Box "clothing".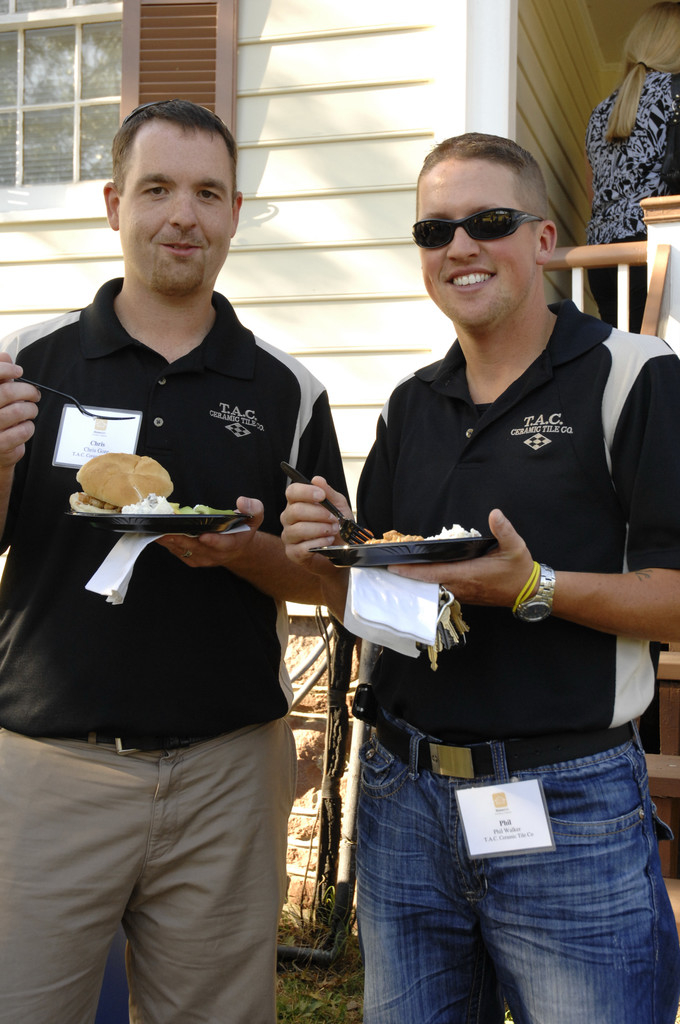
[left=0, top=269, right=336, bottom=1023].
